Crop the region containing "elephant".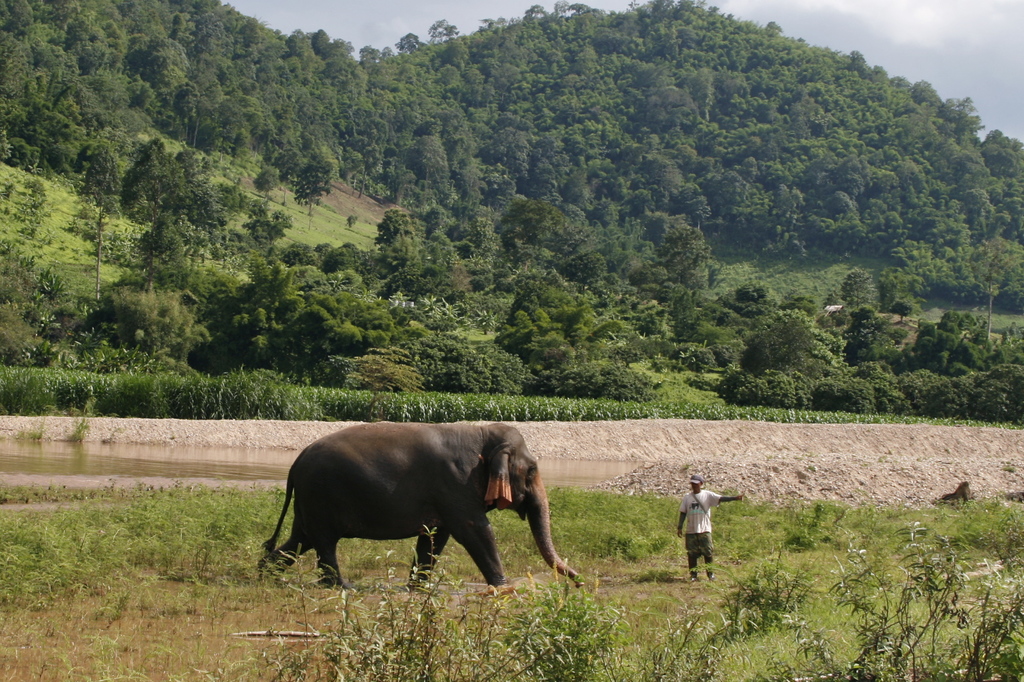
Crop region: 258, 416, 584, 585.
